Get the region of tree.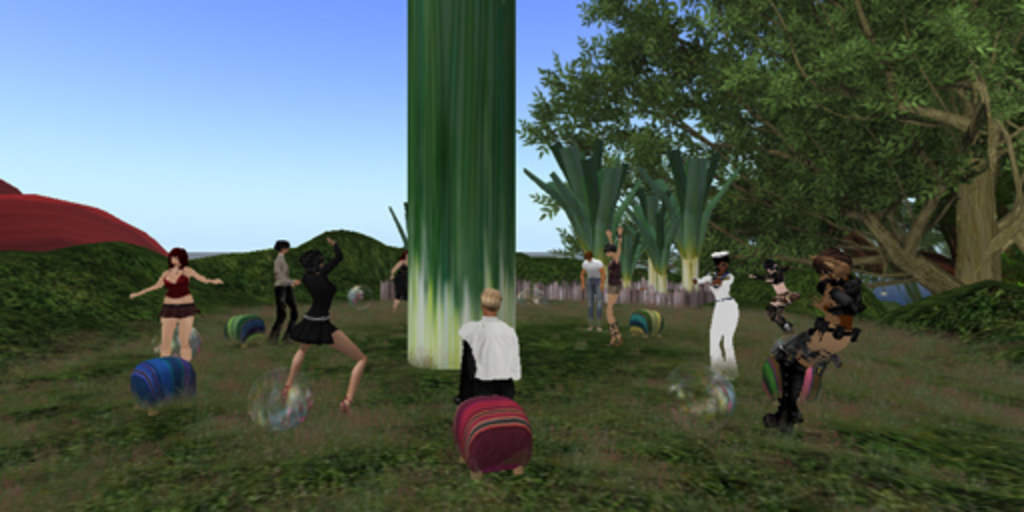
bbox=(632, 136, 744, 310).
